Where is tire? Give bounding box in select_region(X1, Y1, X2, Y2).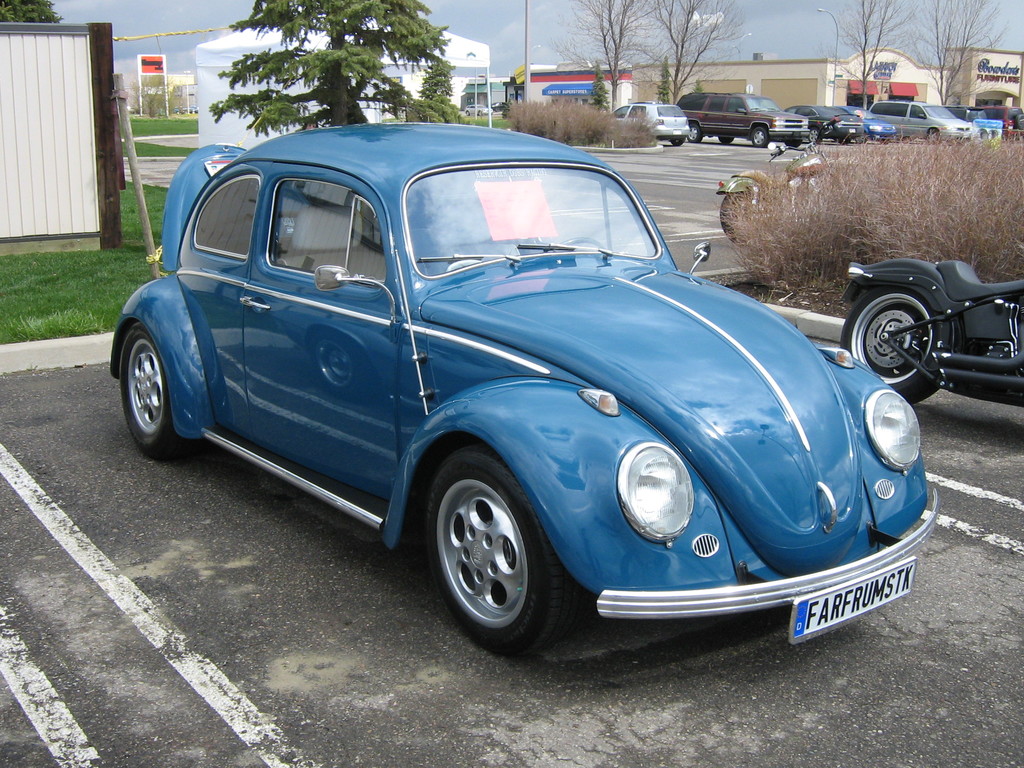
select_region(927, 128, 939, 144).
